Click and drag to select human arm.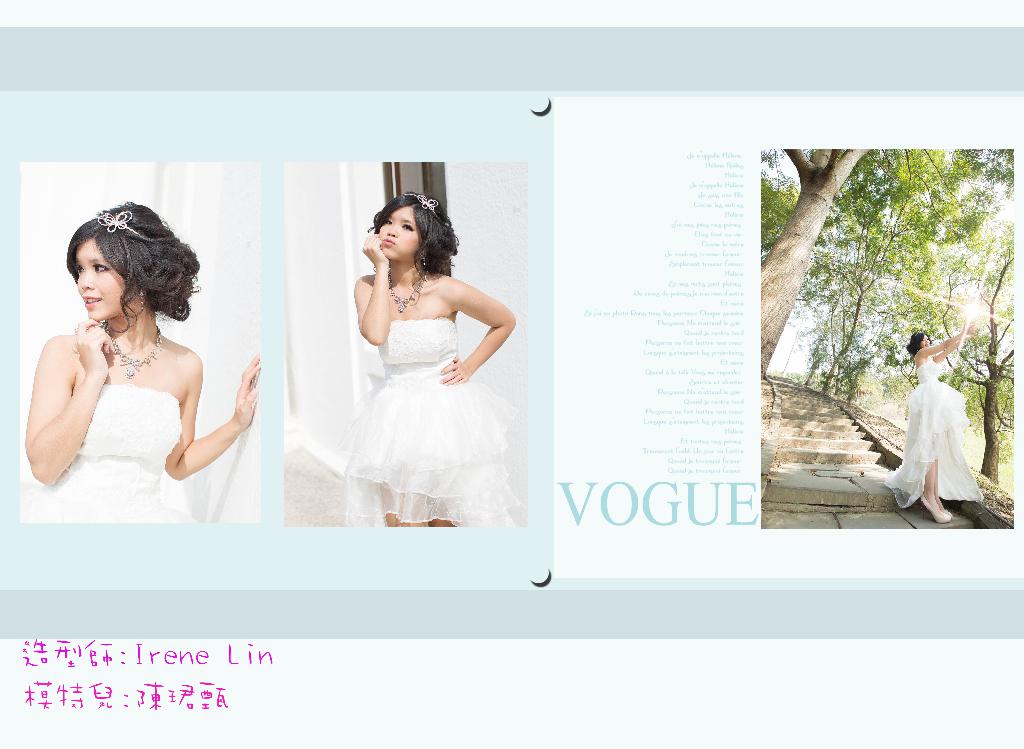
Selection: box(26, 319, 90, 488).
